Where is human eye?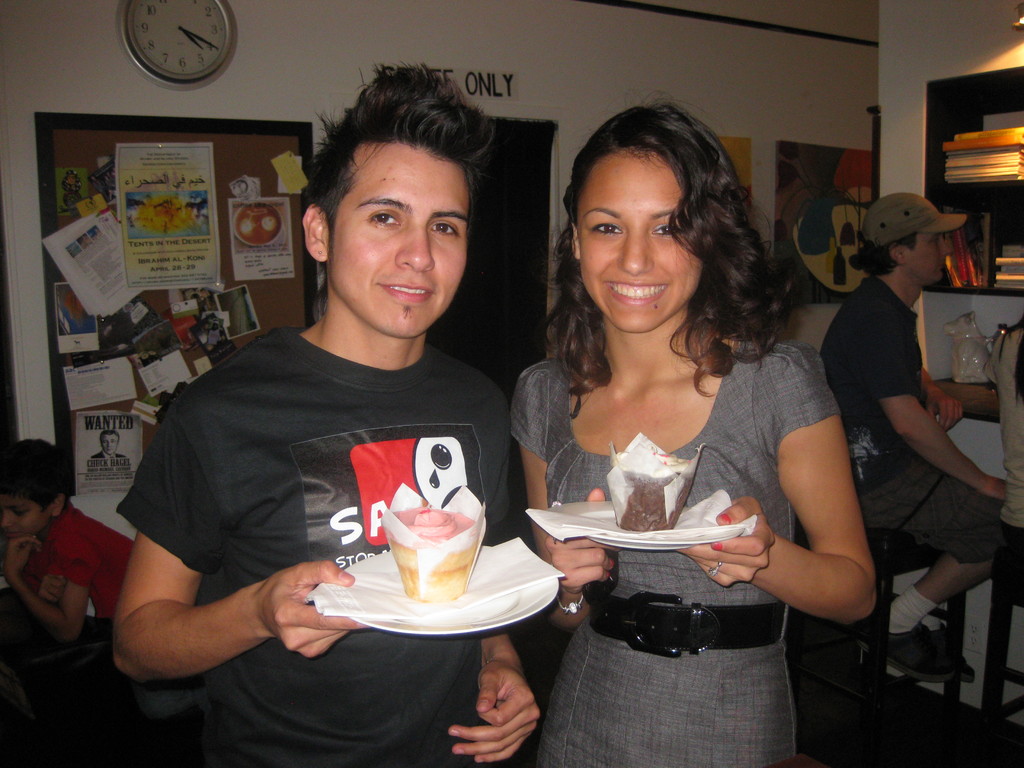
x1=428 y1=220 x2=453 y2=239.
